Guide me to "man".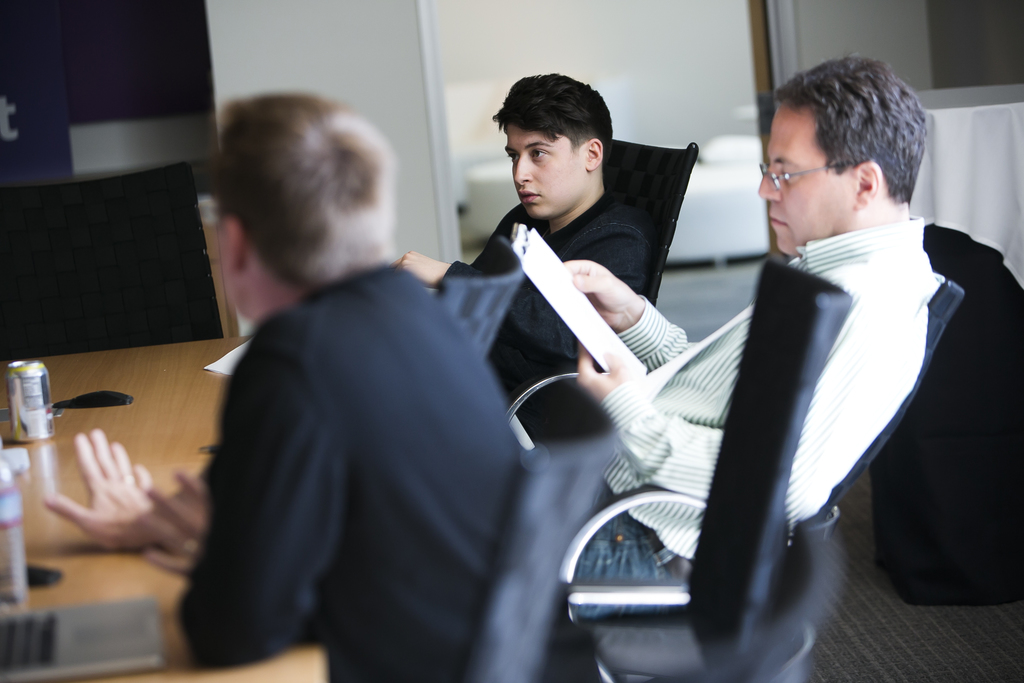
Guidance: select_region(30, 85, 575, 682).
